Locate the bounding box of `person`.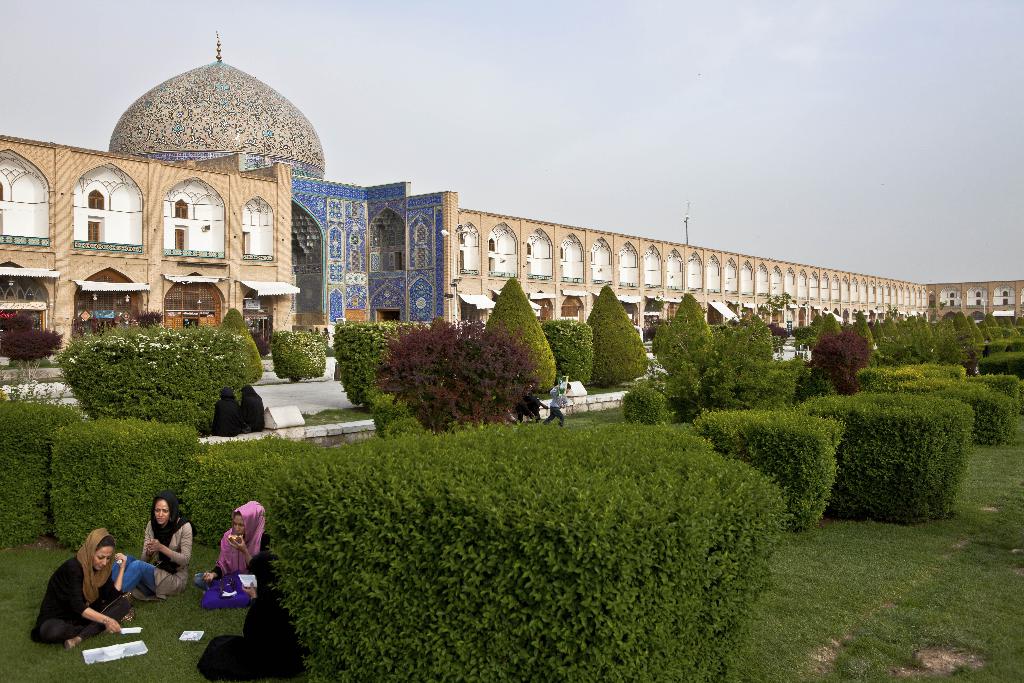
Bounding box: {"x1": 315, "y1": 327, "x2": 319, "y2": 335}.
